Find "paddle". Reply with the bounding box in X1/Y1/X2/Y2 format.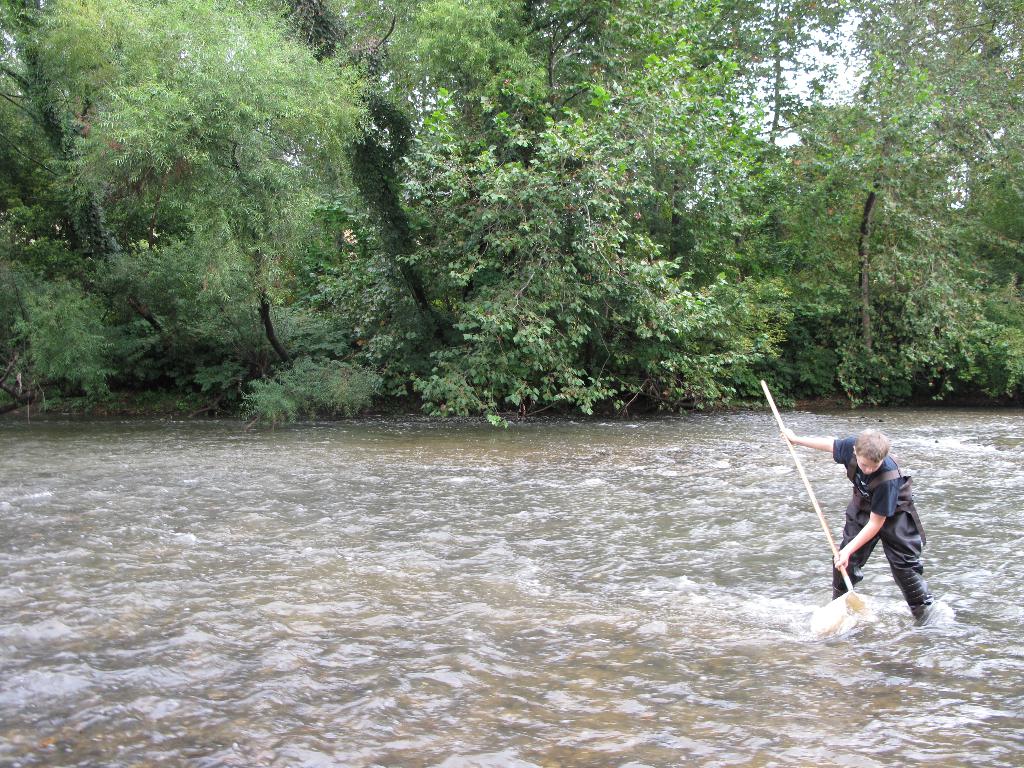
749/372/923/625.
